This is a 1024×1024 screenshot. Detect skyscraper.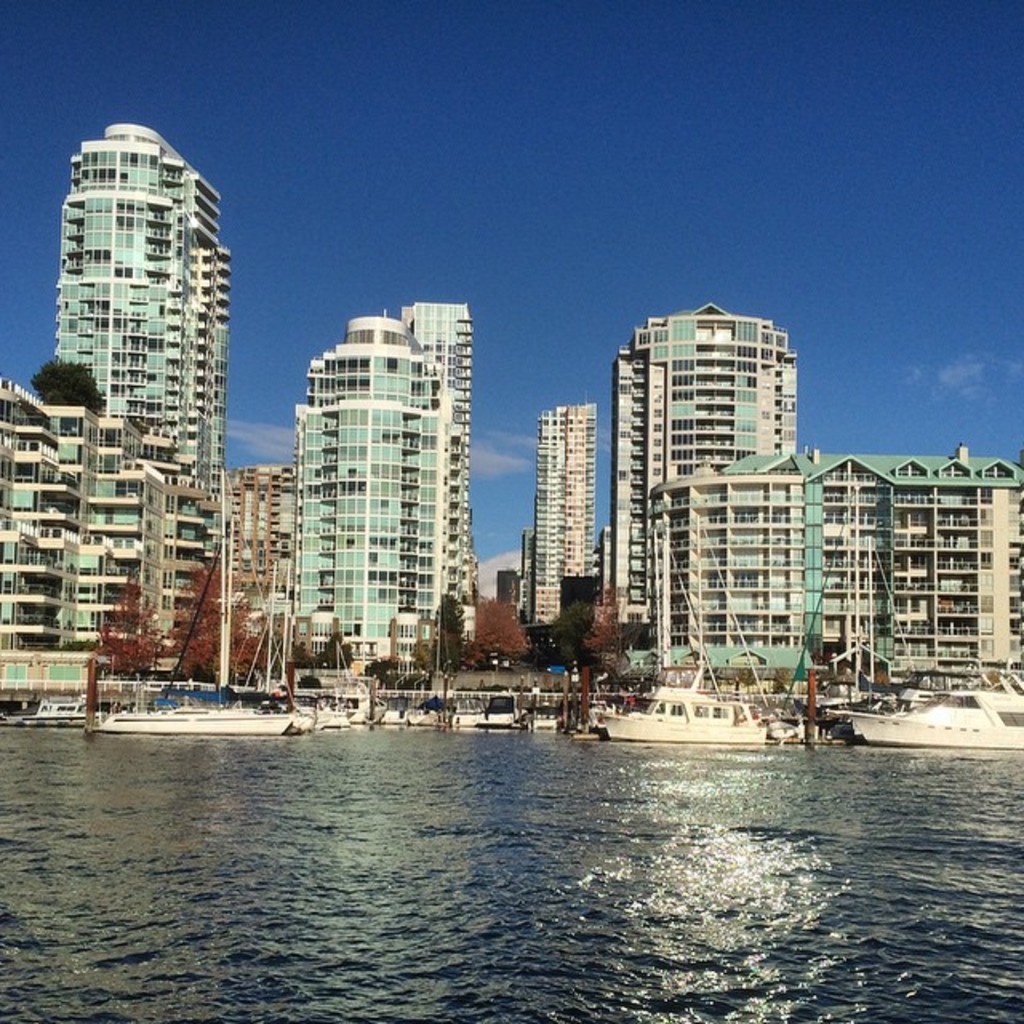
crop(264, 302, 469, 643).
